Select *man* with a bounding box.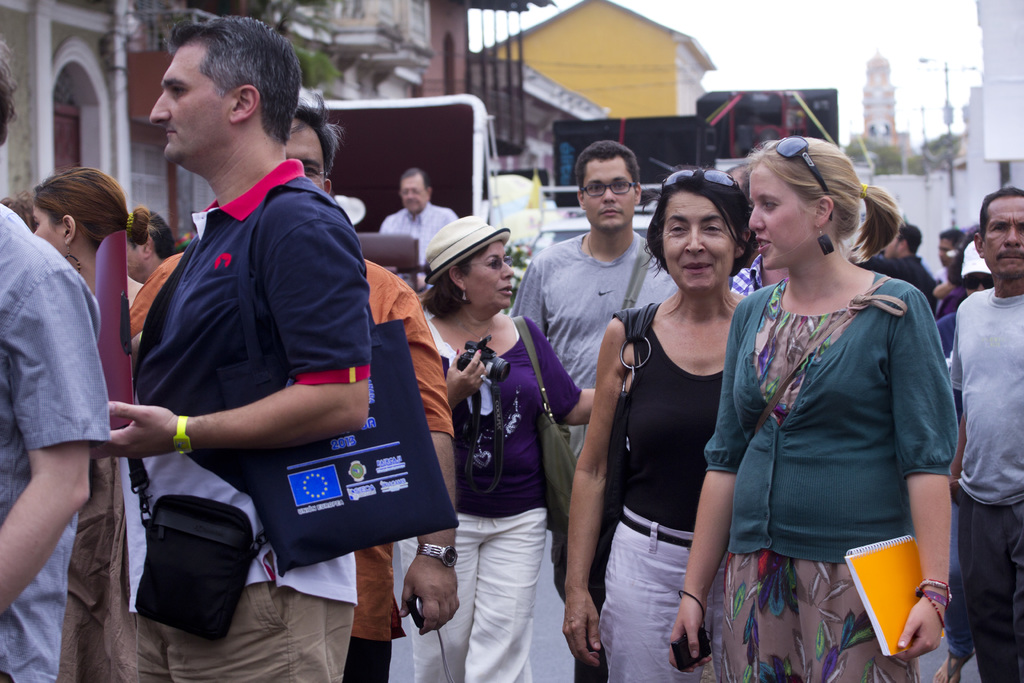
[left=130, top=90, right=457, bottom=682].
